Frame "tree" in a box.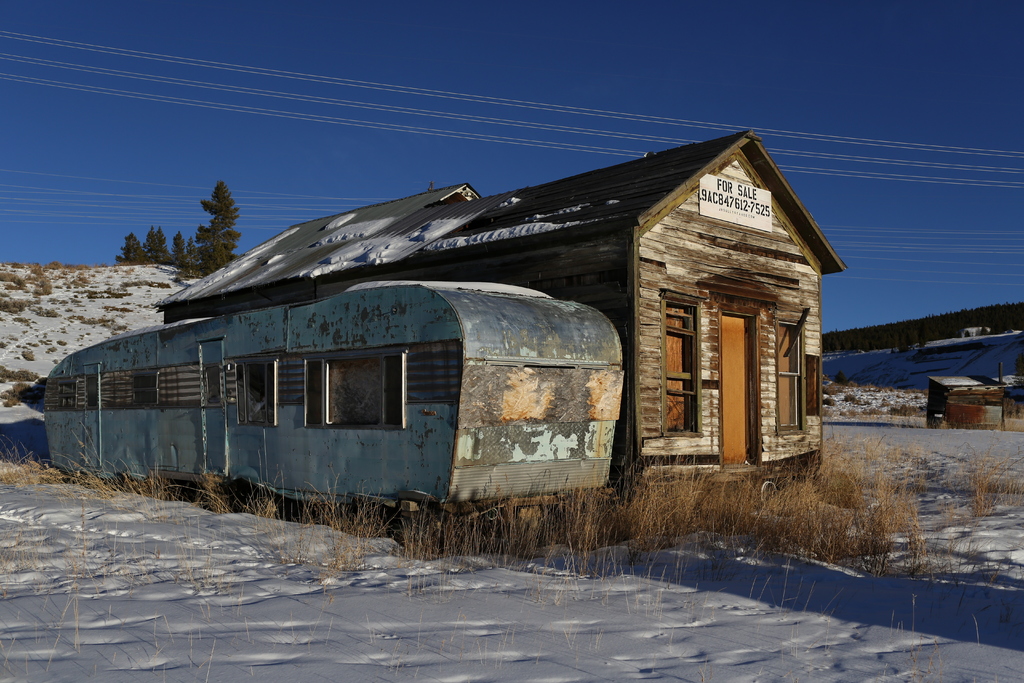
Rect(116, 233, 200, 272).
